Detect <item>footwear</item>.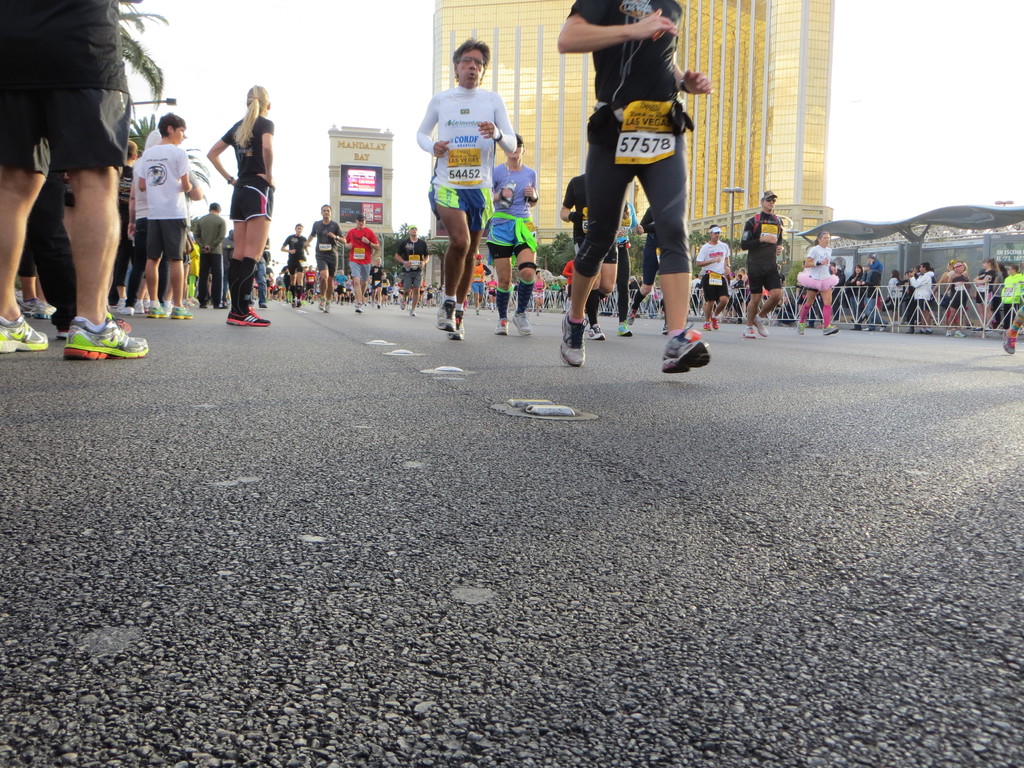
Detected at [x1=225, y1=304, x2=271, y2=325].
